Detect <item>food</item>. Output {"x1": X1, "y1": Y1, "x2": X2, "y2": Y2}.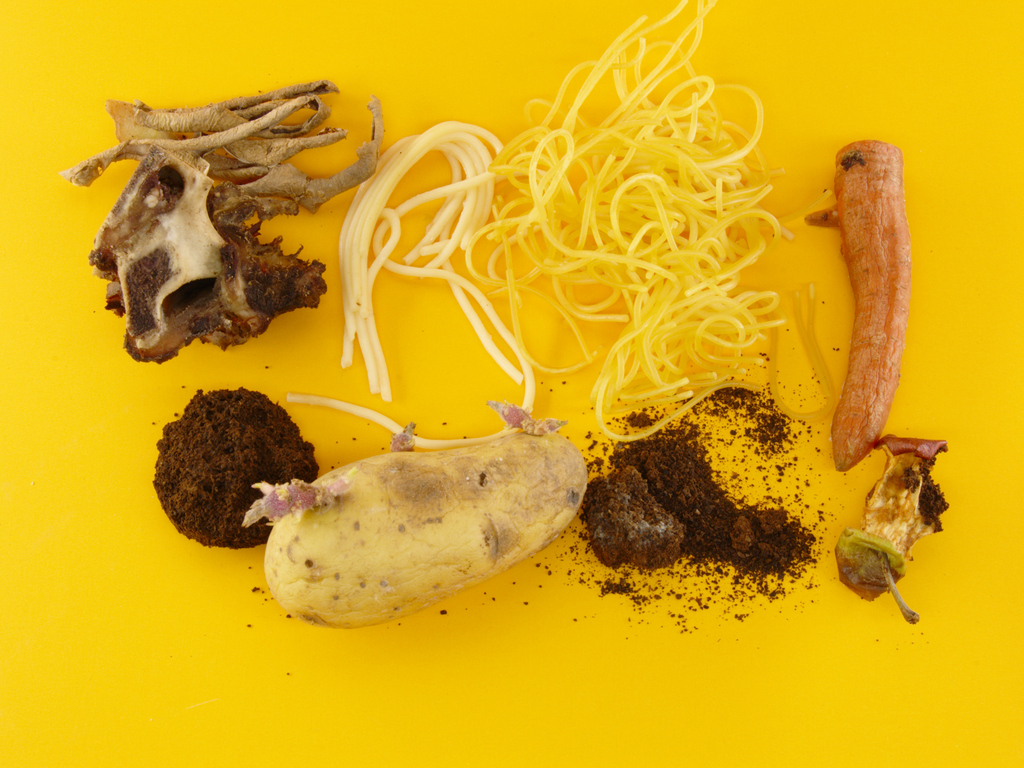
{"x1": 63, "y1": 76, "x2": 388, "y2": 364}.
